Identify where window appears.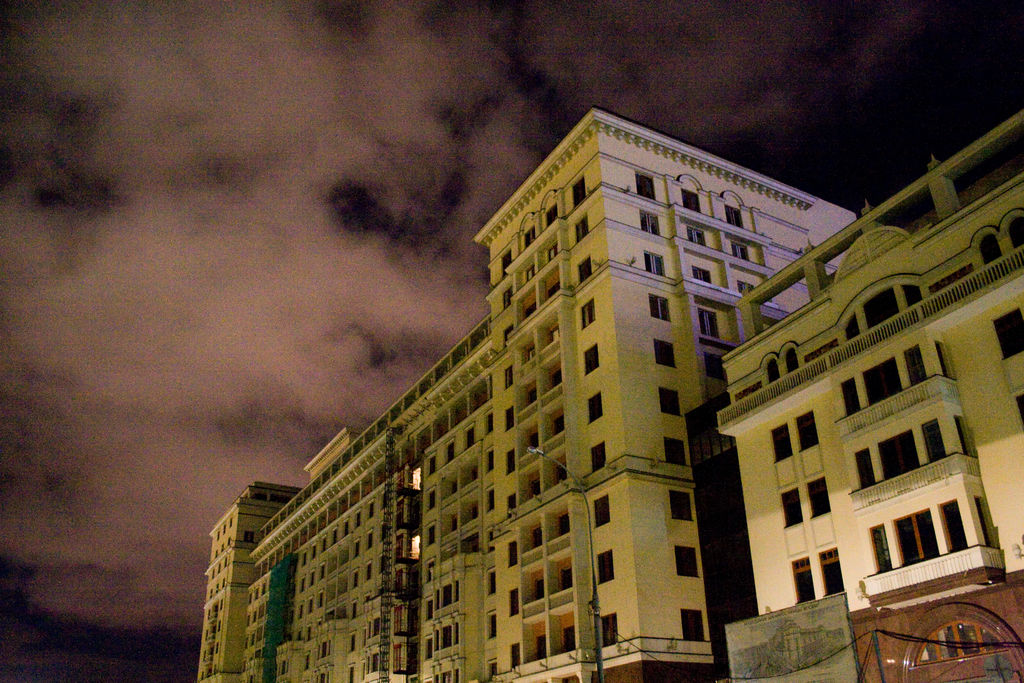
Appears at 575,252,594,282.
